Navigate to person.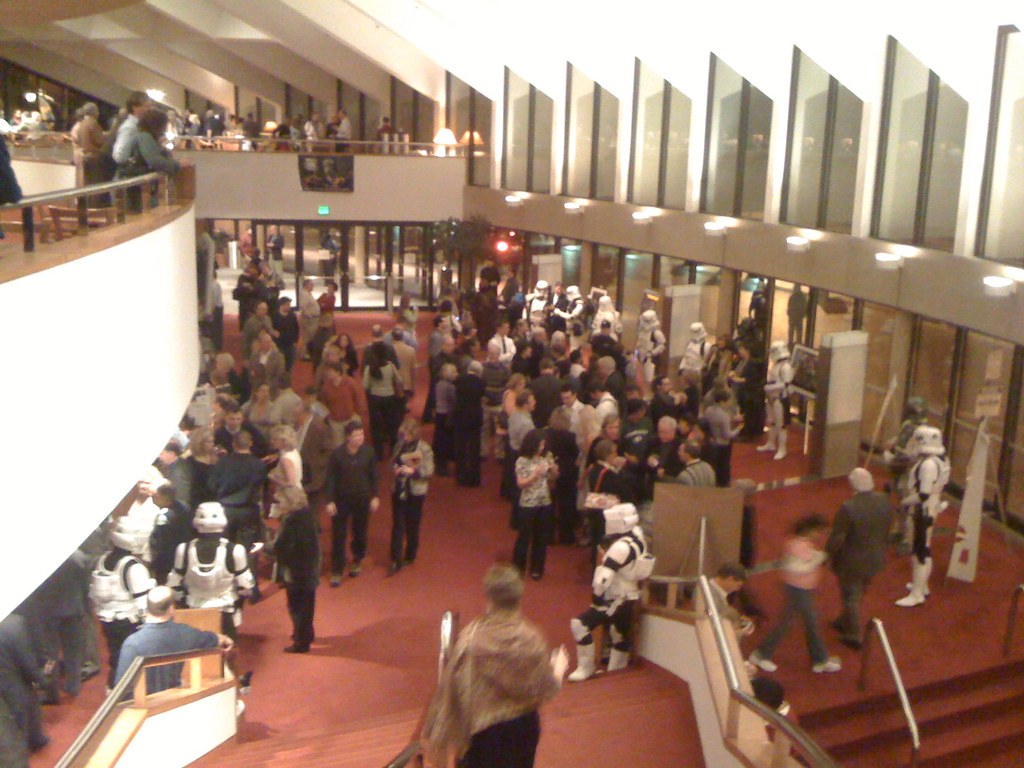
Navigation target: (513,429,559,572).
